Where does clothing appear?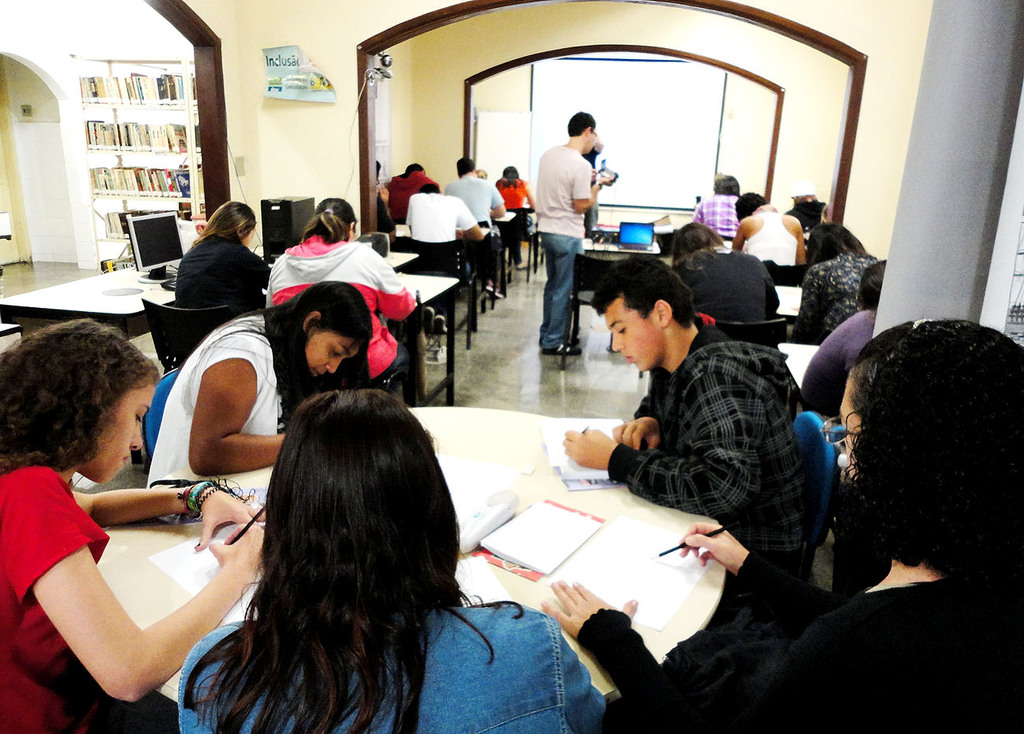
Appears at 260, 230, 417, 385.
